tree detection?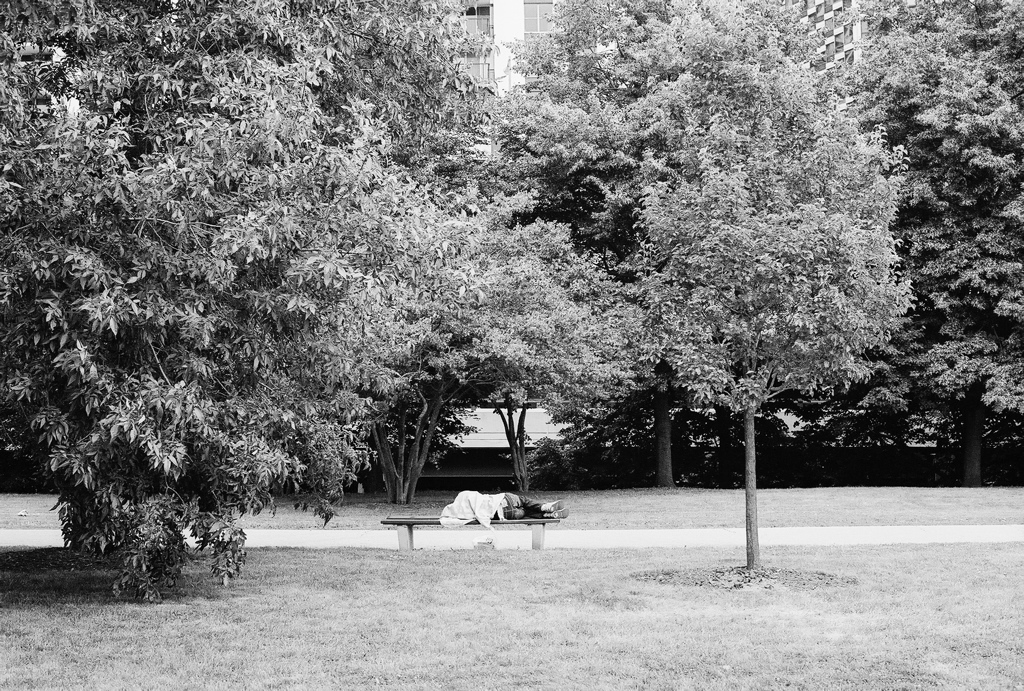
rect(0, 58, 478, 588)
